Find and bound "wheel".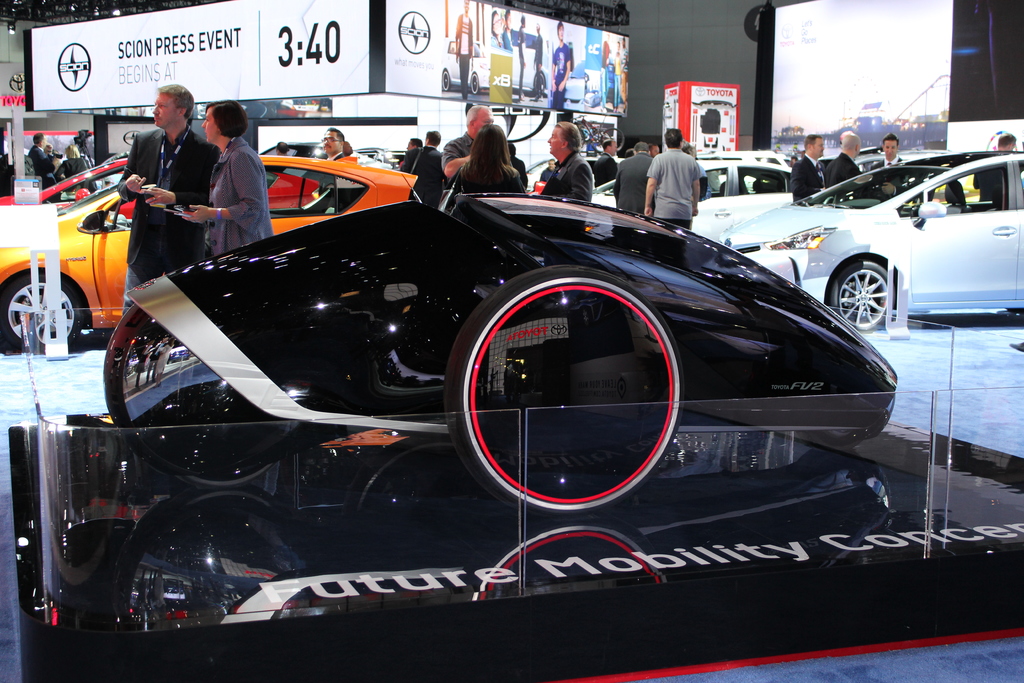
Bound: rect(600, 129, 625, 151).
